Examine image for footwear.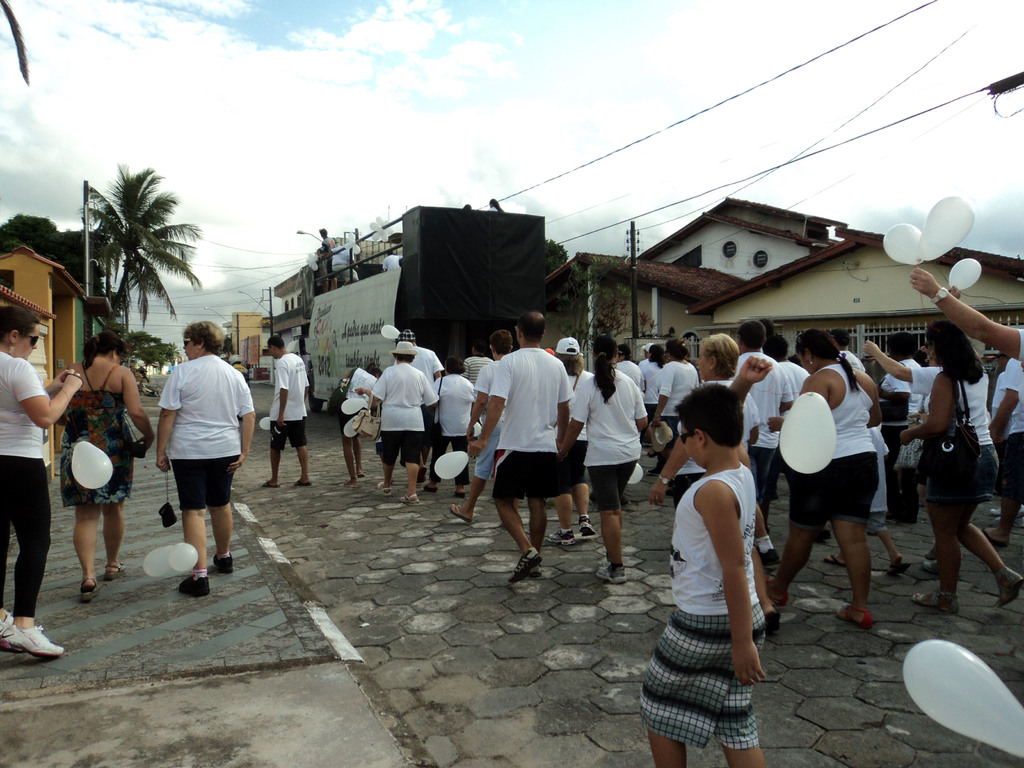
Examination result: left=977, top=525, right=1008, bottom=547.
